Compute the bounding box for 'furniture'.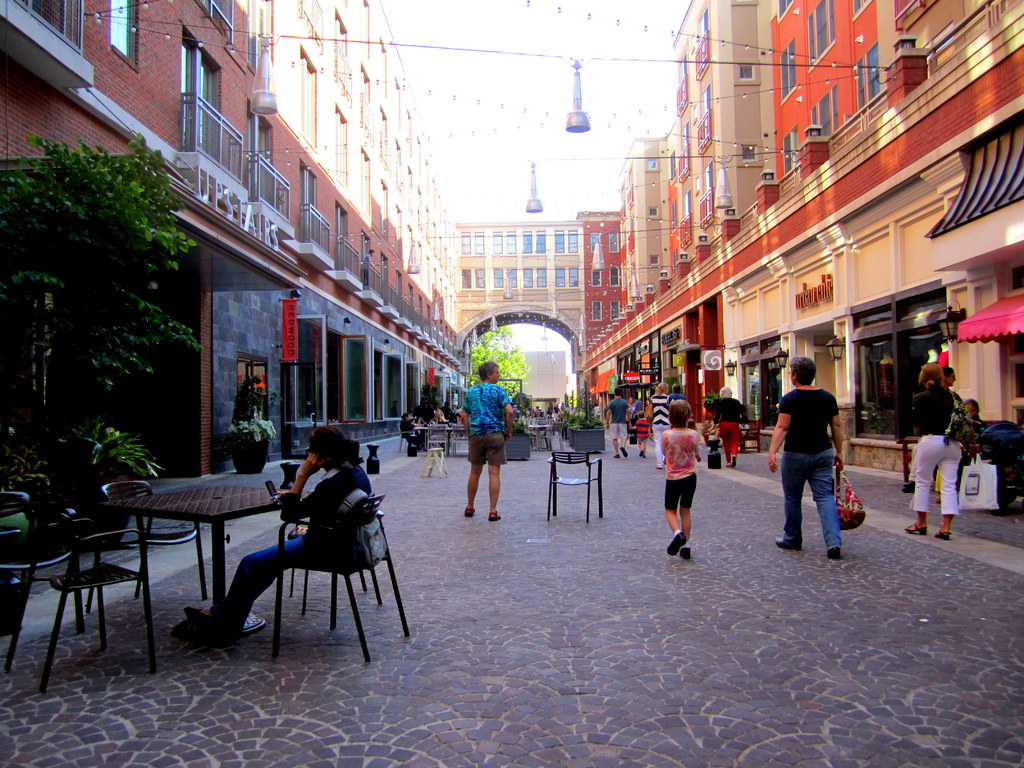
left=547, top=451, right=604, bottom=522.
